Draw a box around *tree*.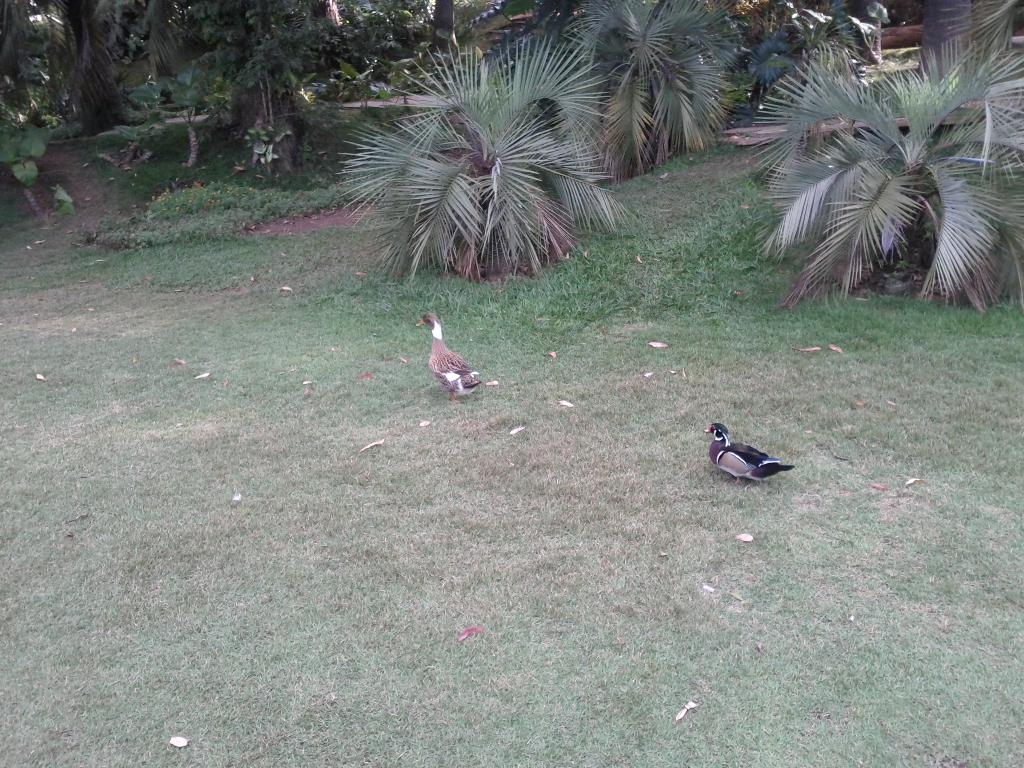
bbox=(718, 28, 1019, 335).
